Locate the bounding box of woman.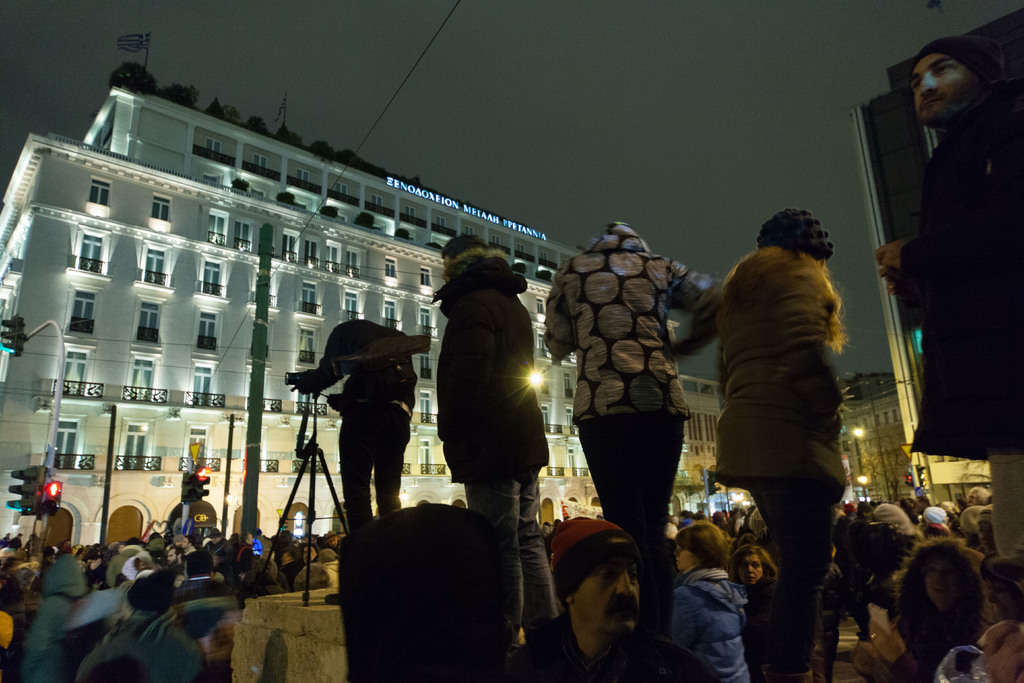
Bounding box: <region>729, 550, 770, 650</region>.
